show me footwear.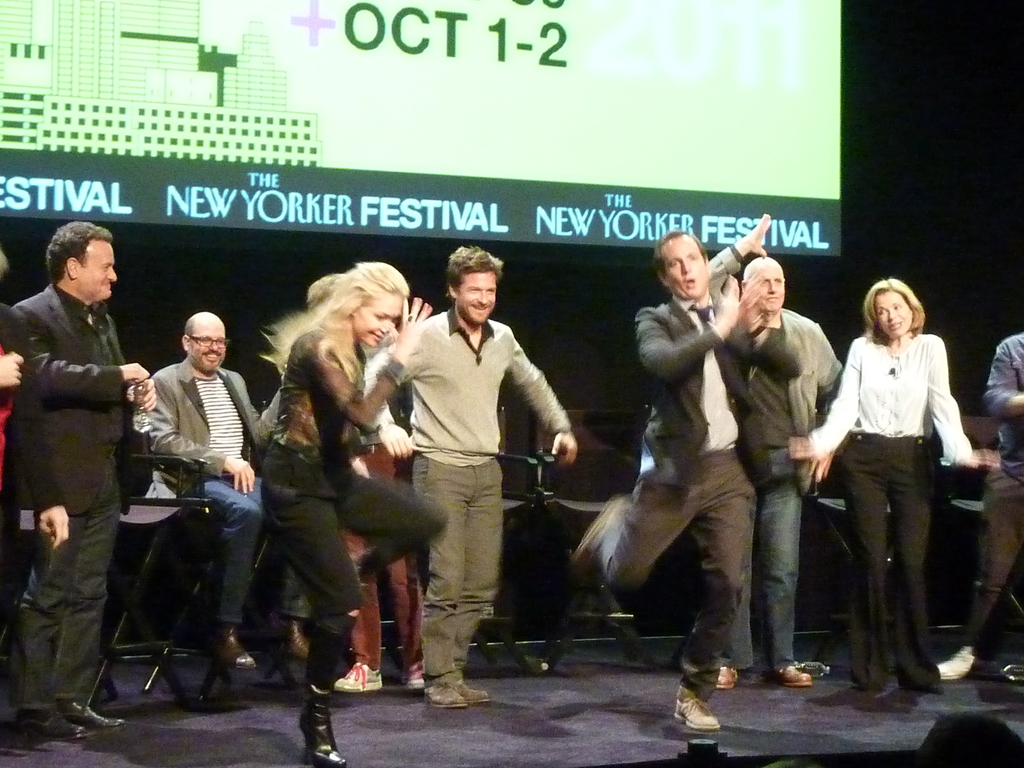
footwear is here: [x1=426, y1=683, x2=465, y2=708].
